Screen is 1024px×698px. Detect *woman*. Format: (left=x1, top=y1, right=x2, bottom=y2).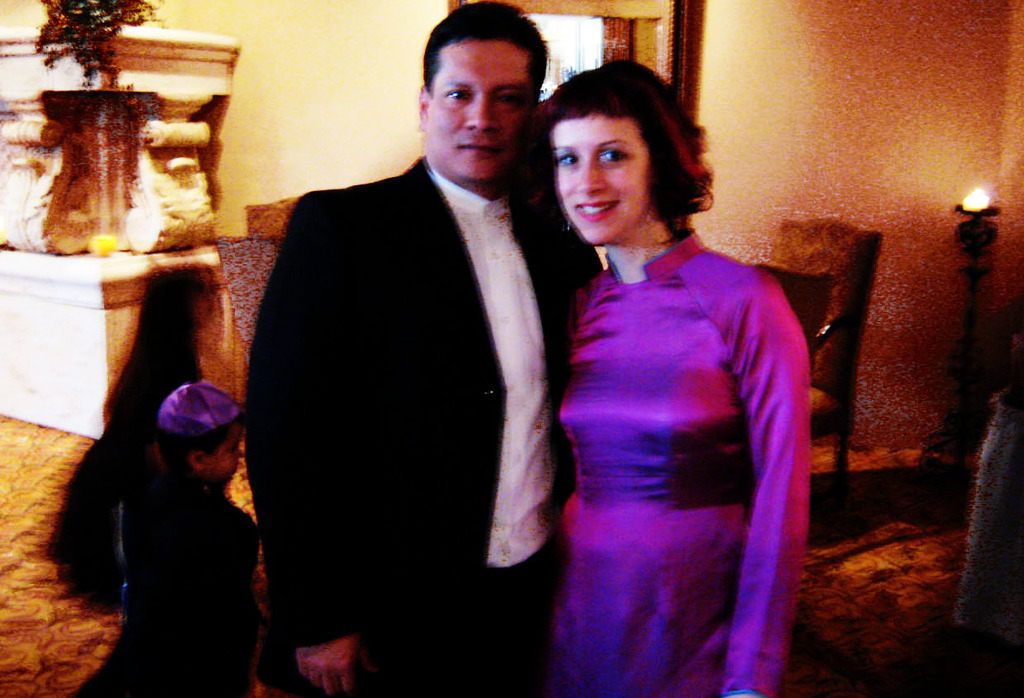
(left=511, top=67, right=826, bottom=684).
